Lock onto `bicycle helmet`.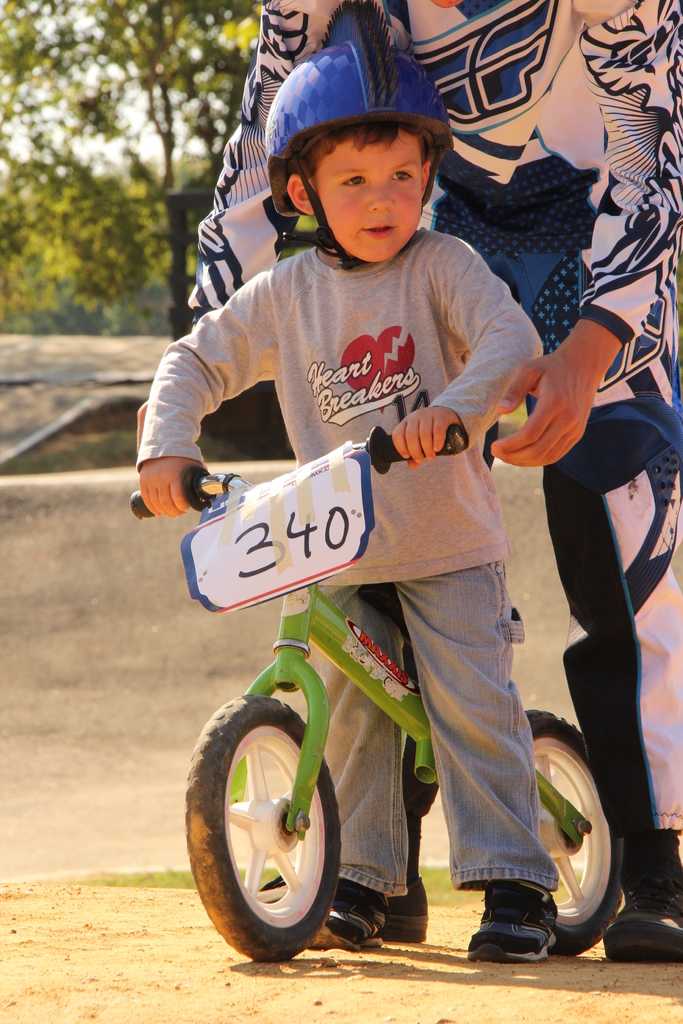
Locked: box(262, 0, 456, 276).
